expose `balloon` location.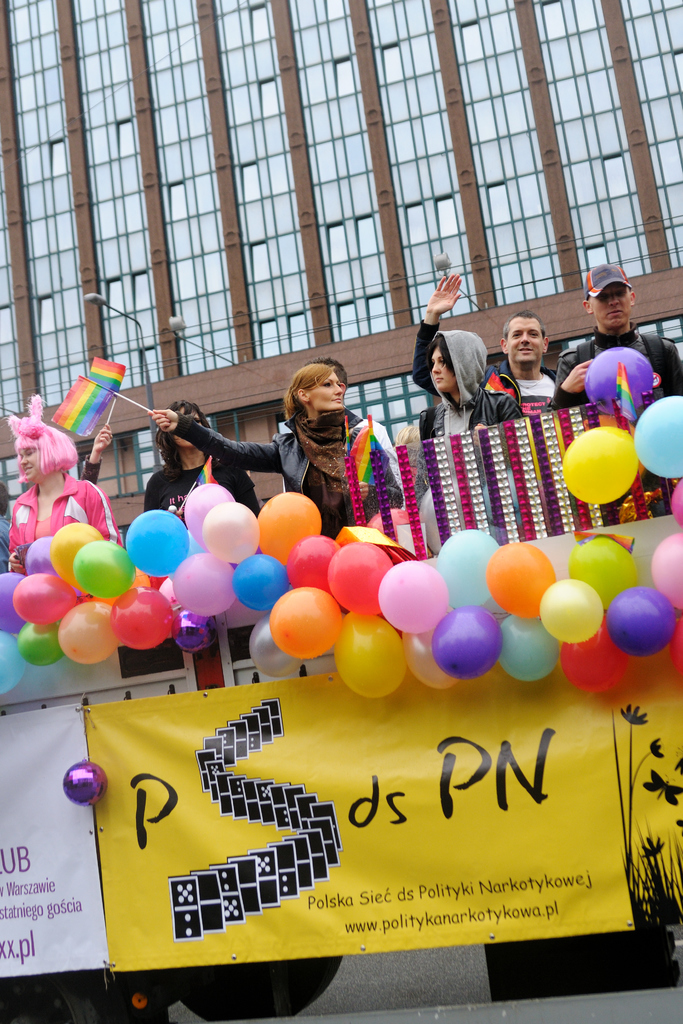
Exposed at BBox(326, 541, 390, 615).
